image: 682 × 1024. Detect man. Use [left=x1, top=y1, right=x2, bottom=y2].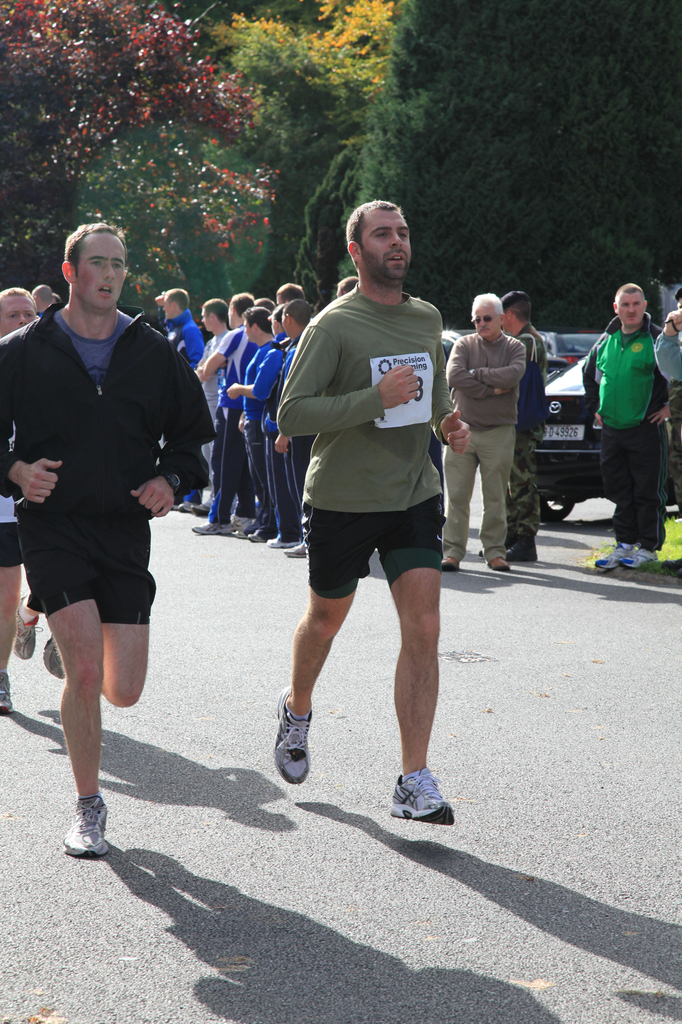
[left=652, top=285, right=681, bottom=390].
